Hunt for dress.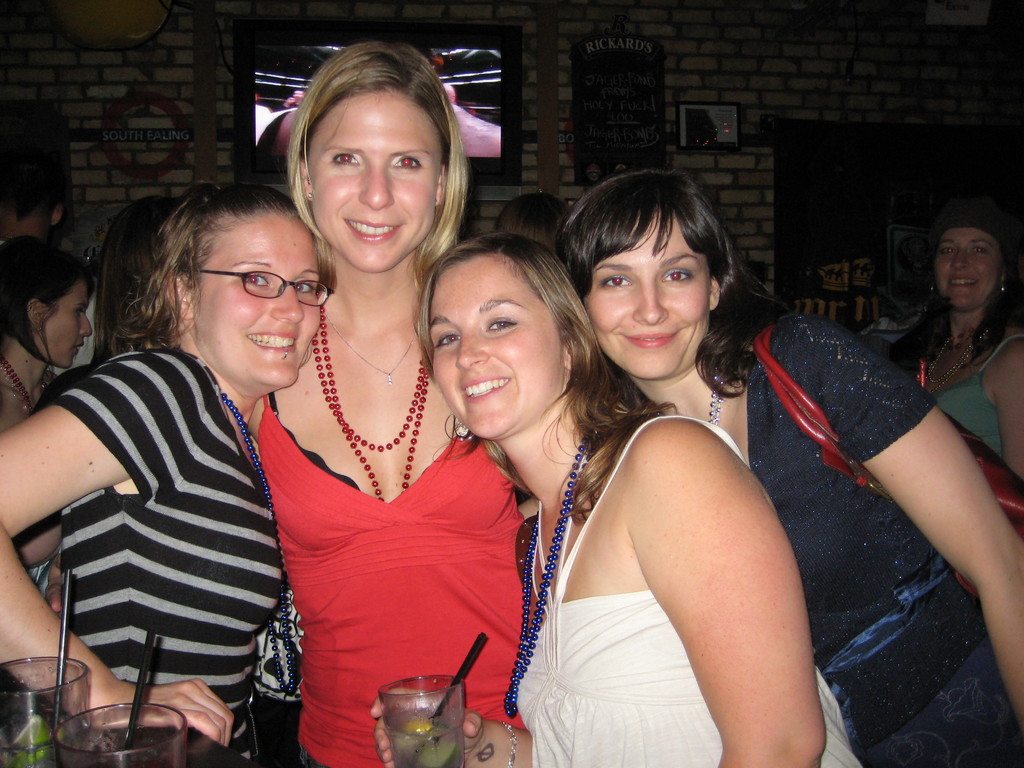
Hunted down at crop(927, 338, 1016, 462).
